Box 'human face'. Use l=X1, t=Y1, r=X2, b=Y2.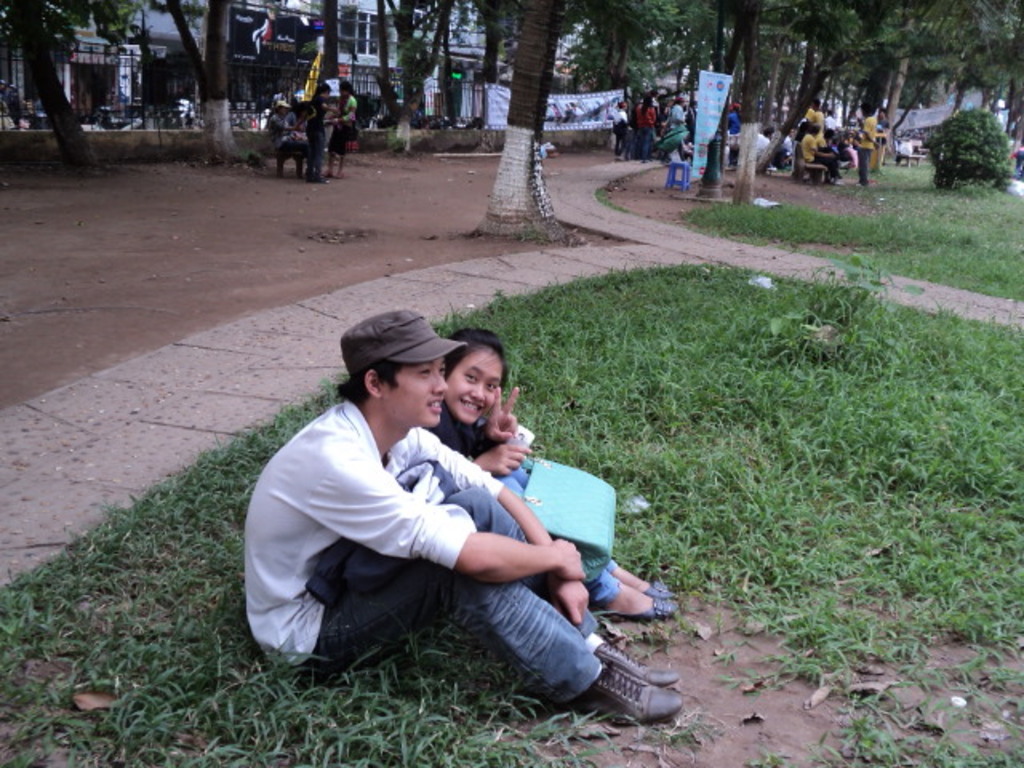
l=378, t=355, r=451, b=427.
